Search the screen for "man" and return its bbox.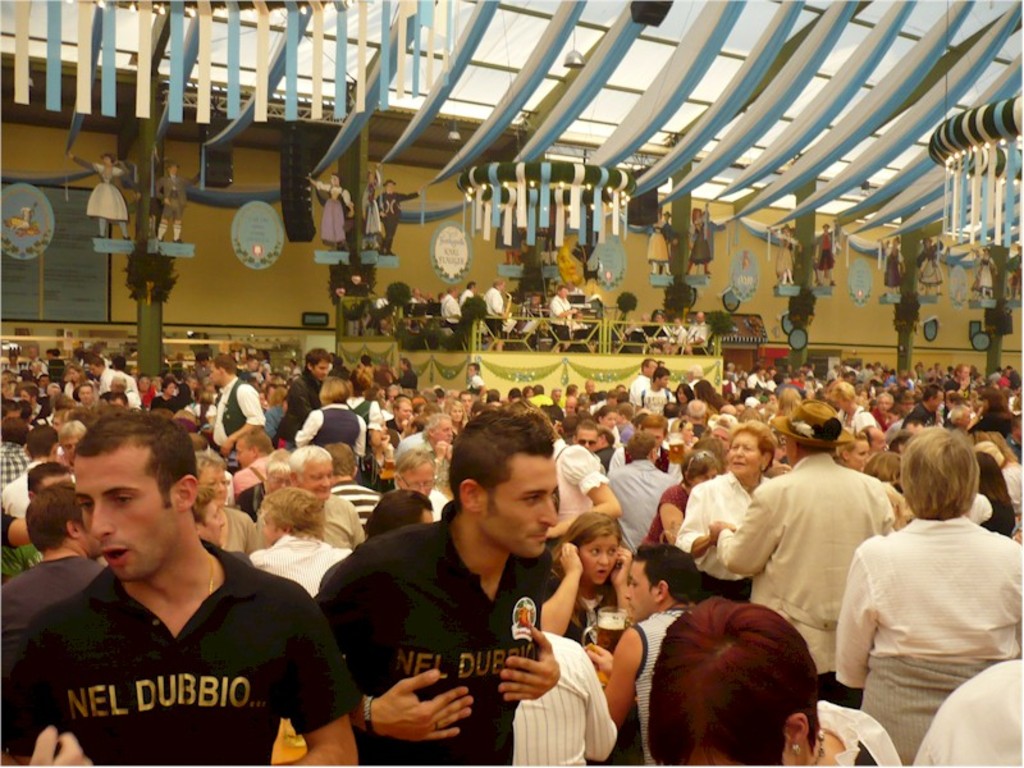
Found: bbox(605, 430, 678, 562).
